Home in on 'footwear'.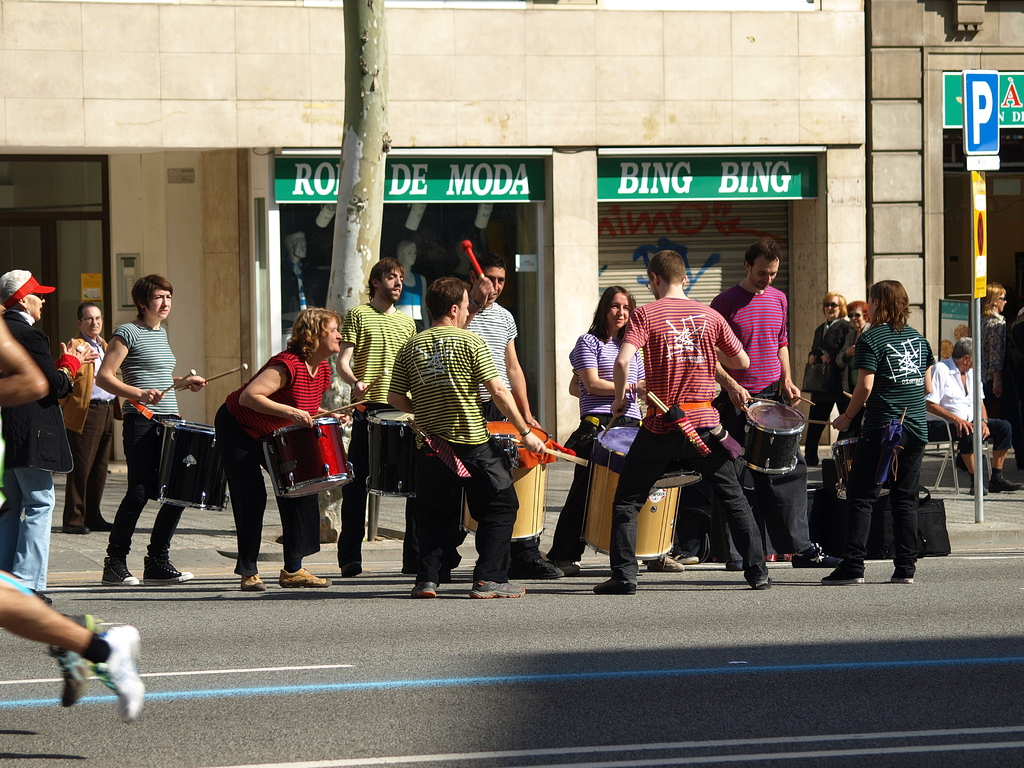
Homed in at 799:542:844:569.
